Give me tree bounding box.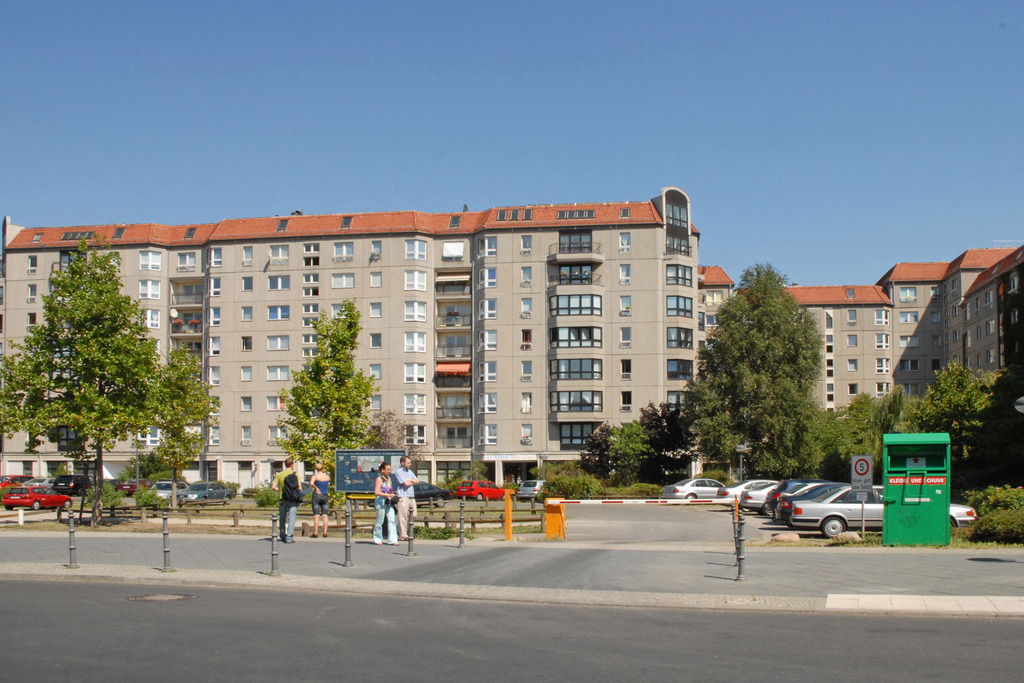
select_region(895, 357, 1023, 482).
